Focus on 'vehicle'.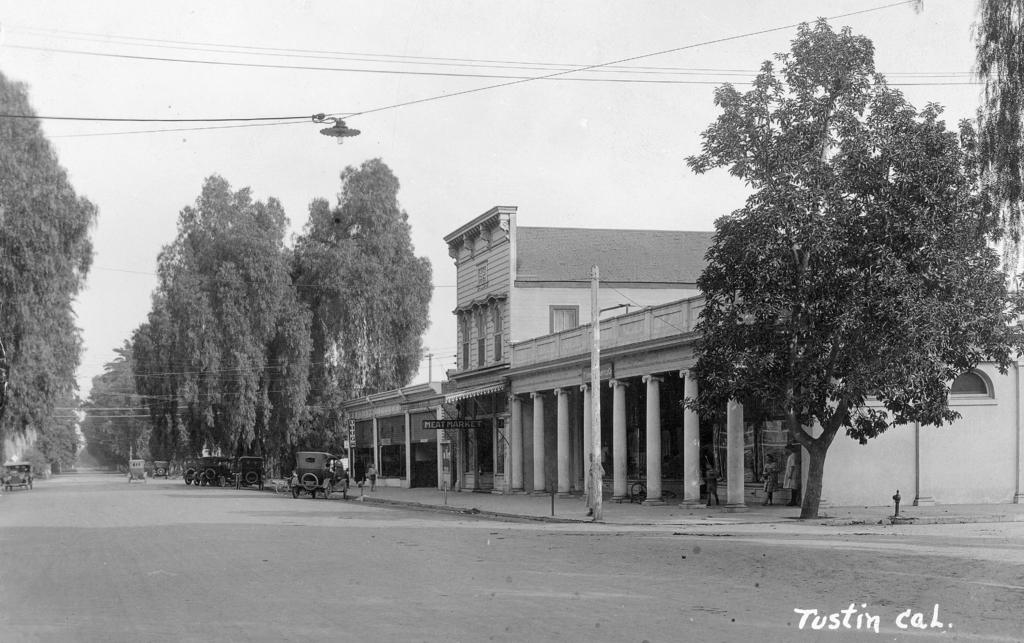
Focused at select_region(179, 459, 205, 484).
